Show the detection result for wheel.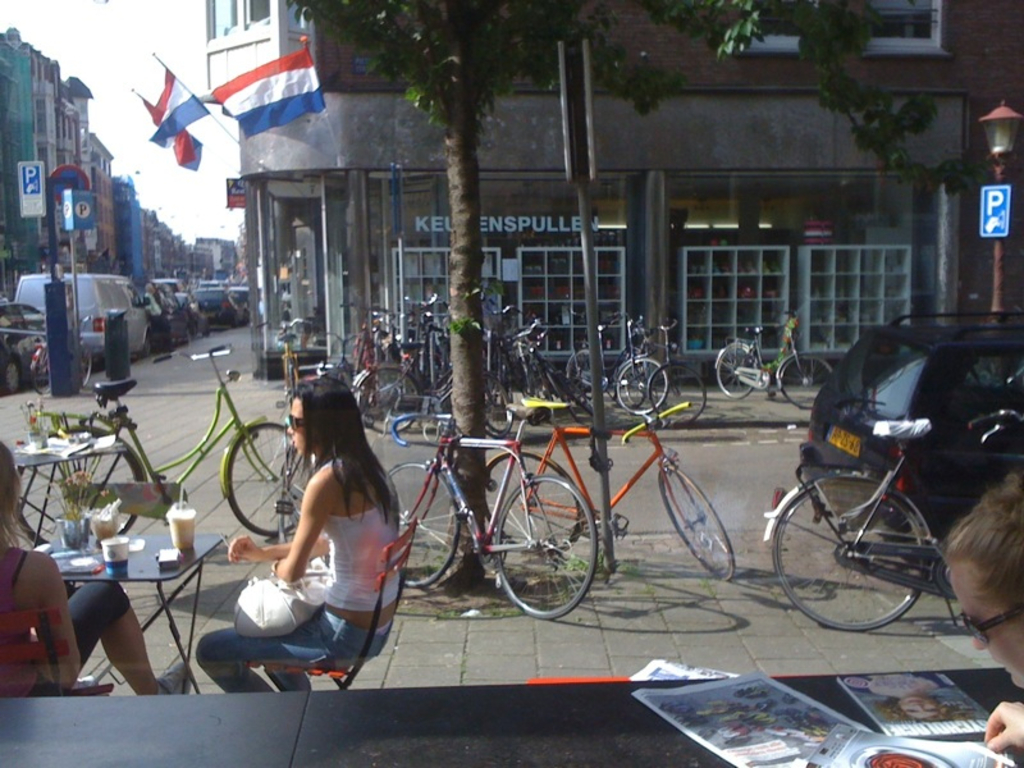
select_region(659, 466, 733, 580).
